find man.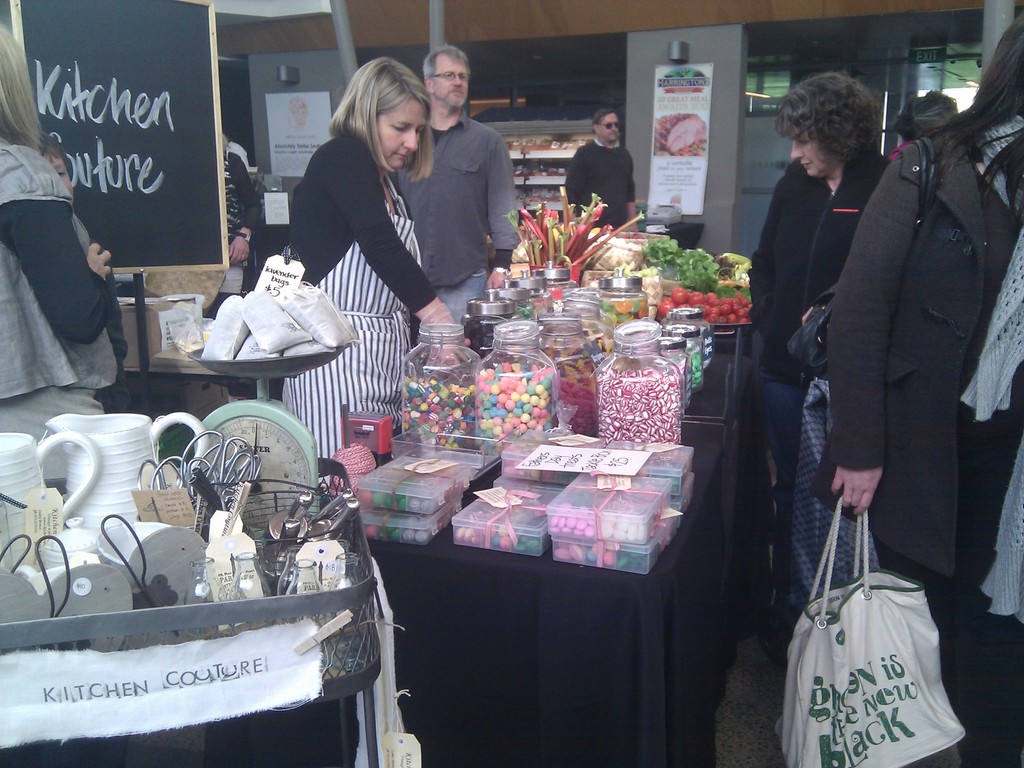
box=[411, 64, 518, 298].
